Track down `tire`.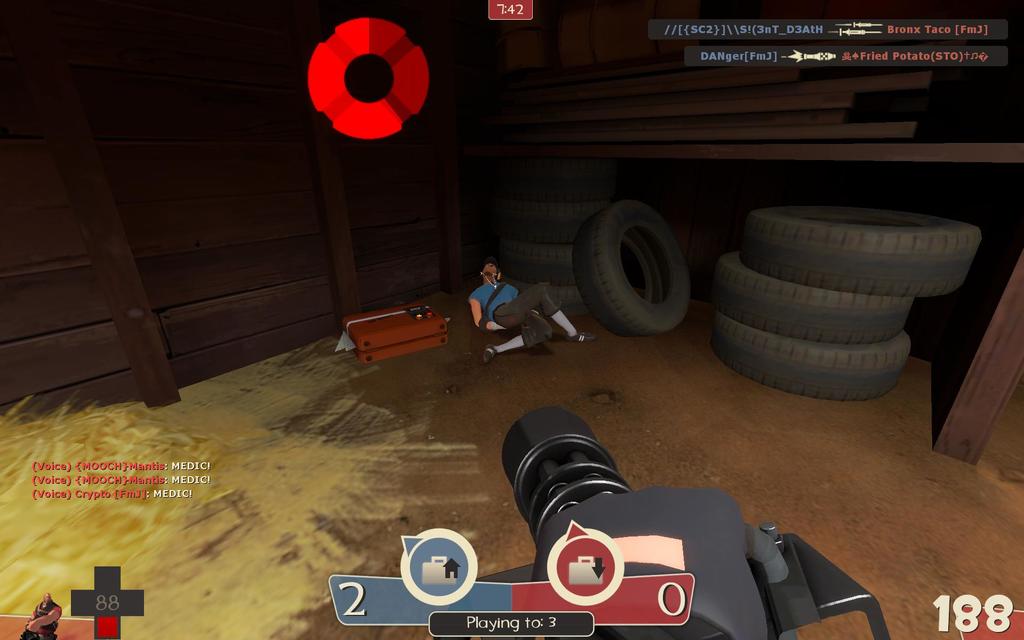
Tracked to bbox=[711, 246, 911, 340].
